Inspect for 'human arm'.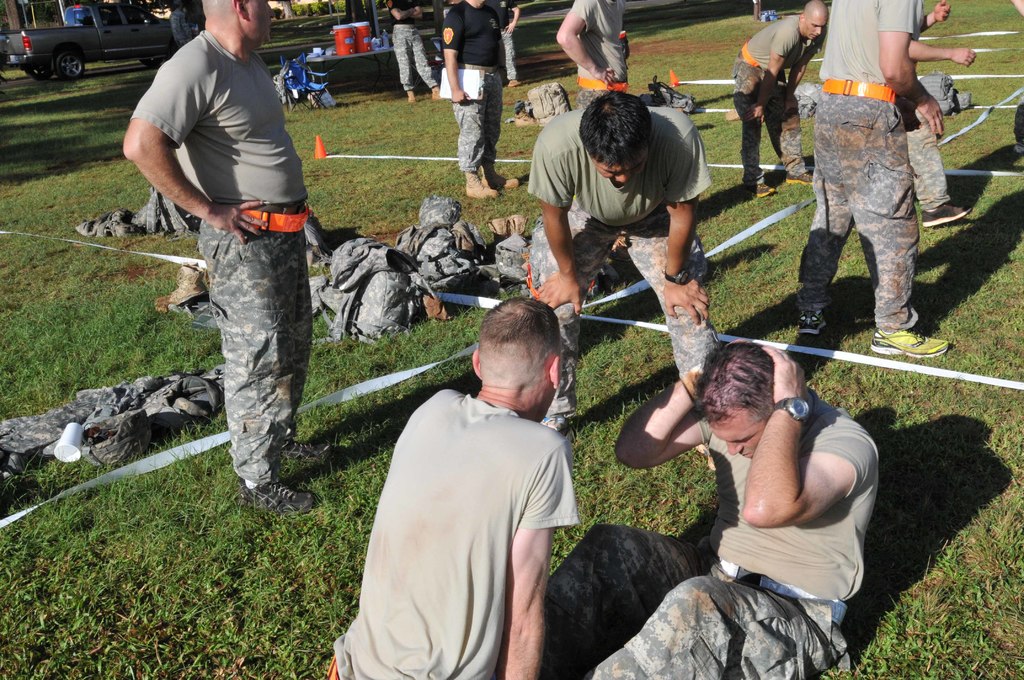
Inspection: box=[906, 1, 959, 33].
